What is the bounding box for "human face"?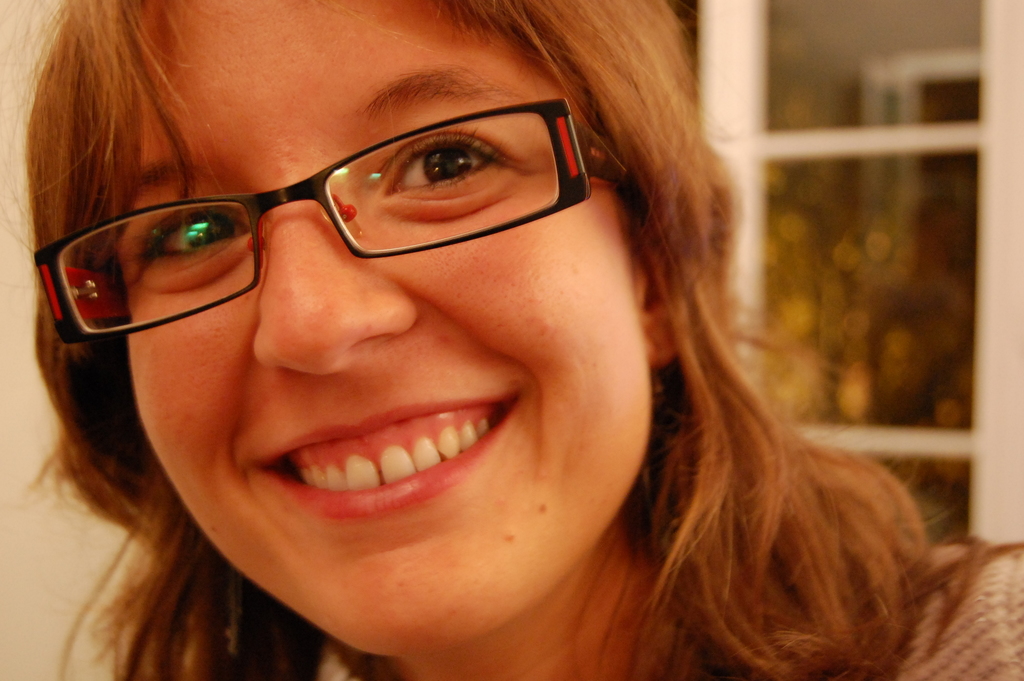
<region>109, 0, 653, 662</region>.
